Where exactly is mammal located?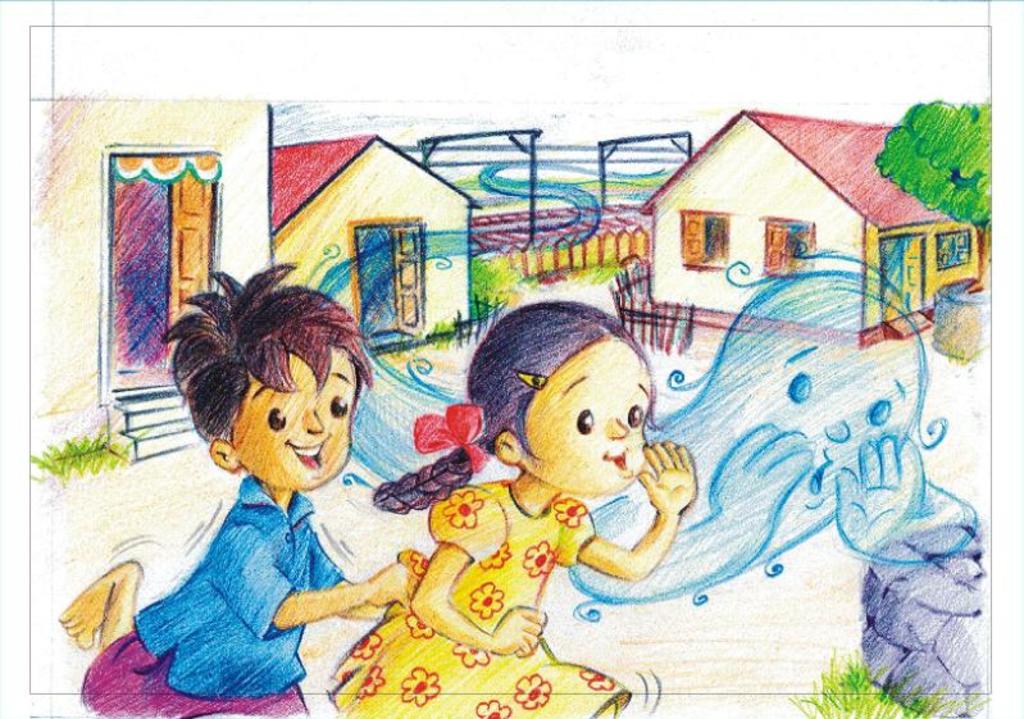
Its bounding box is select_region(28, 244, 418, 716).
